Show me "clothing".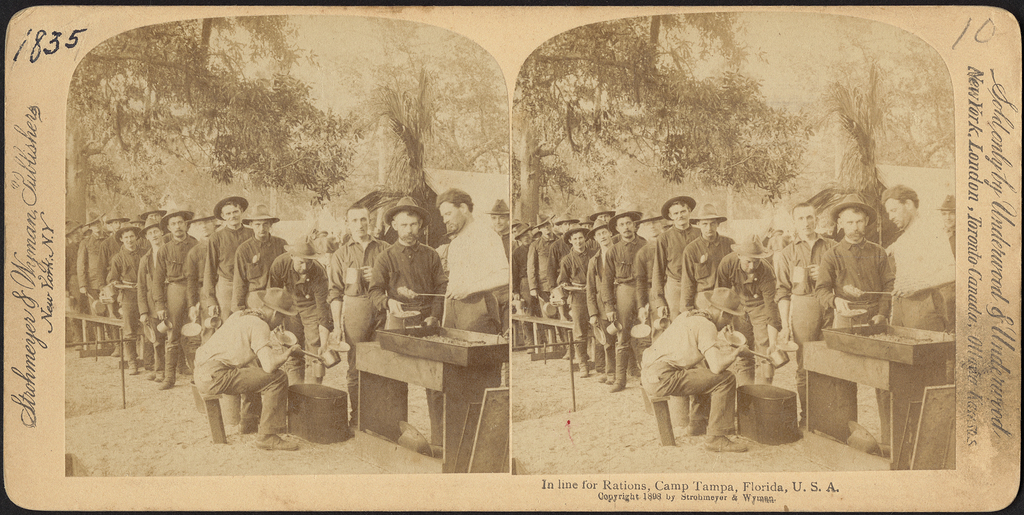
"clothing" is here: (213, 225, 254, 313).
